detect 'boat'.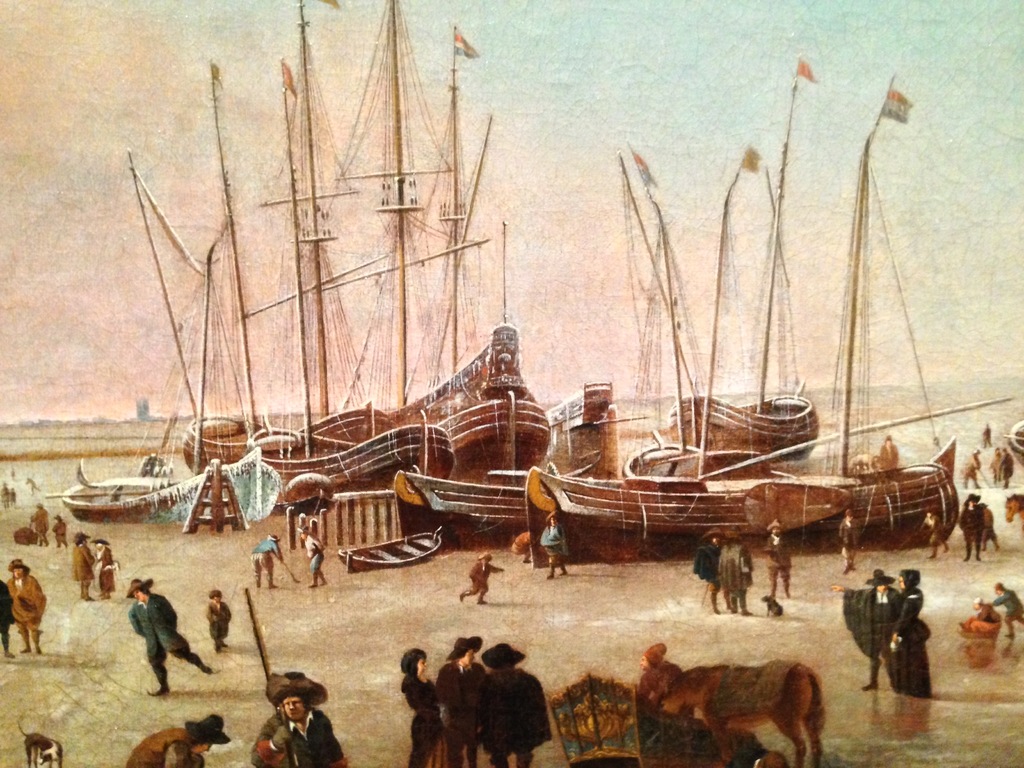
Detected at <bbox>59, 157, 282, 534</bbox>.
